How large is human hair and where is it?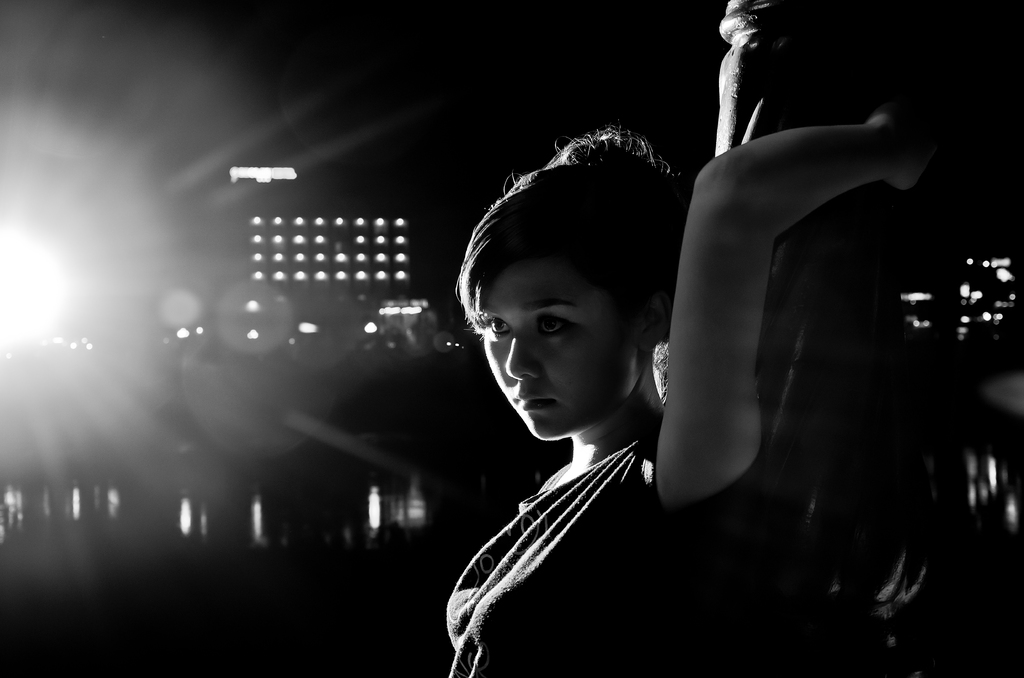
Bounding box: bbox=(470, 106, 680, 421).
